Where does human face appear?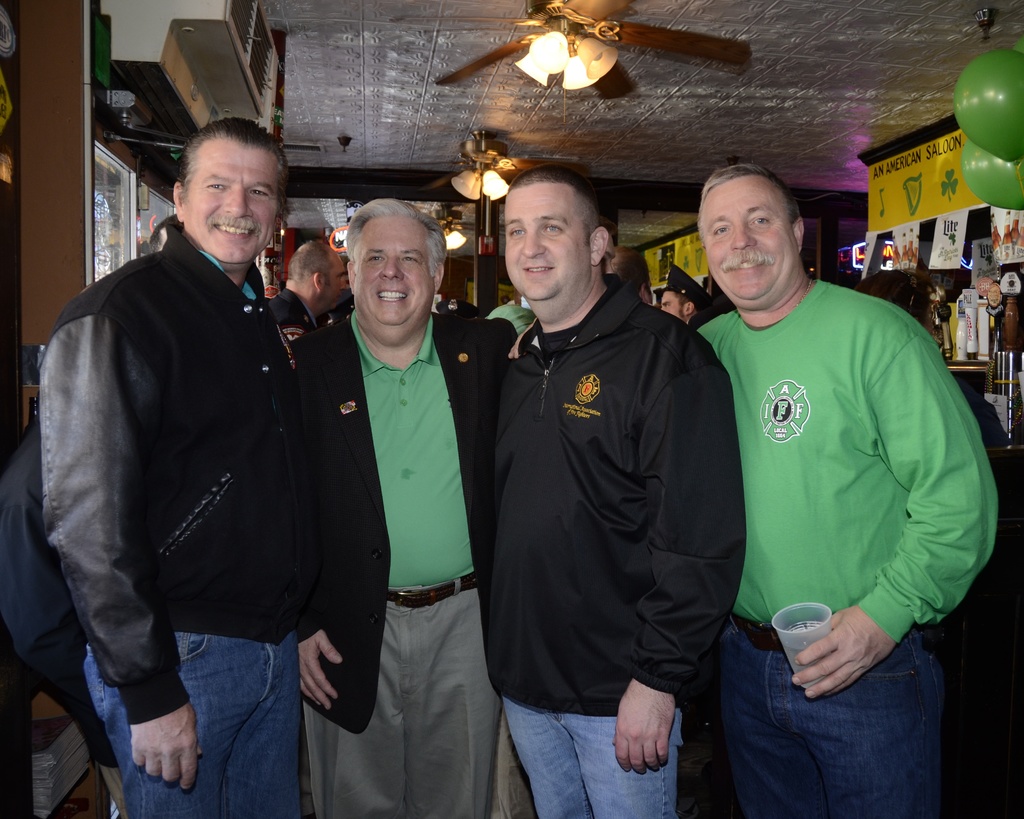
Appears at 175 139 281 270.
